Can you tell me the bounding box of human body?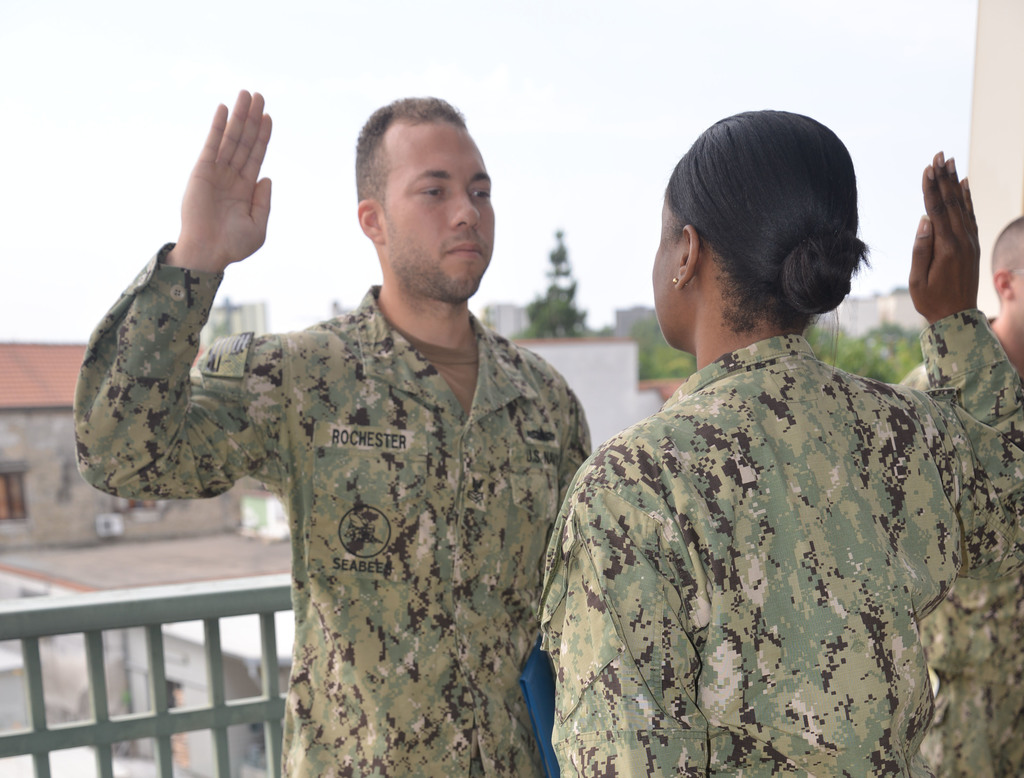
select_region(534, 143, 989, 777).
